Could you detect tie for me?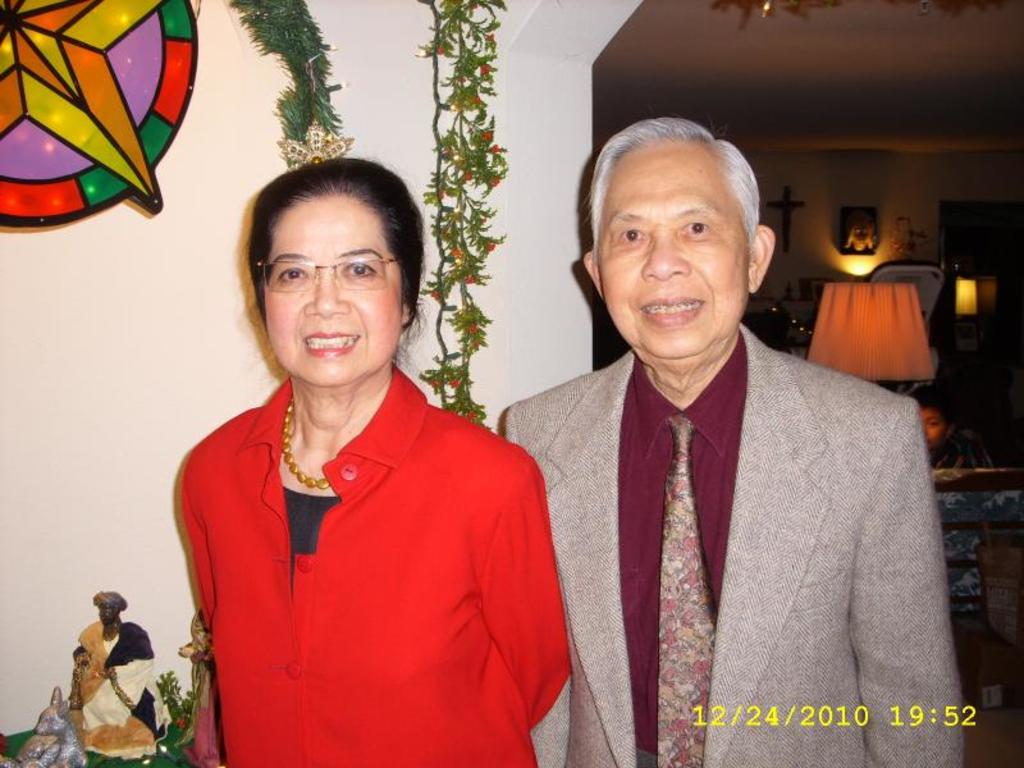
Detection result: crop(655, 415, 718, 767).
